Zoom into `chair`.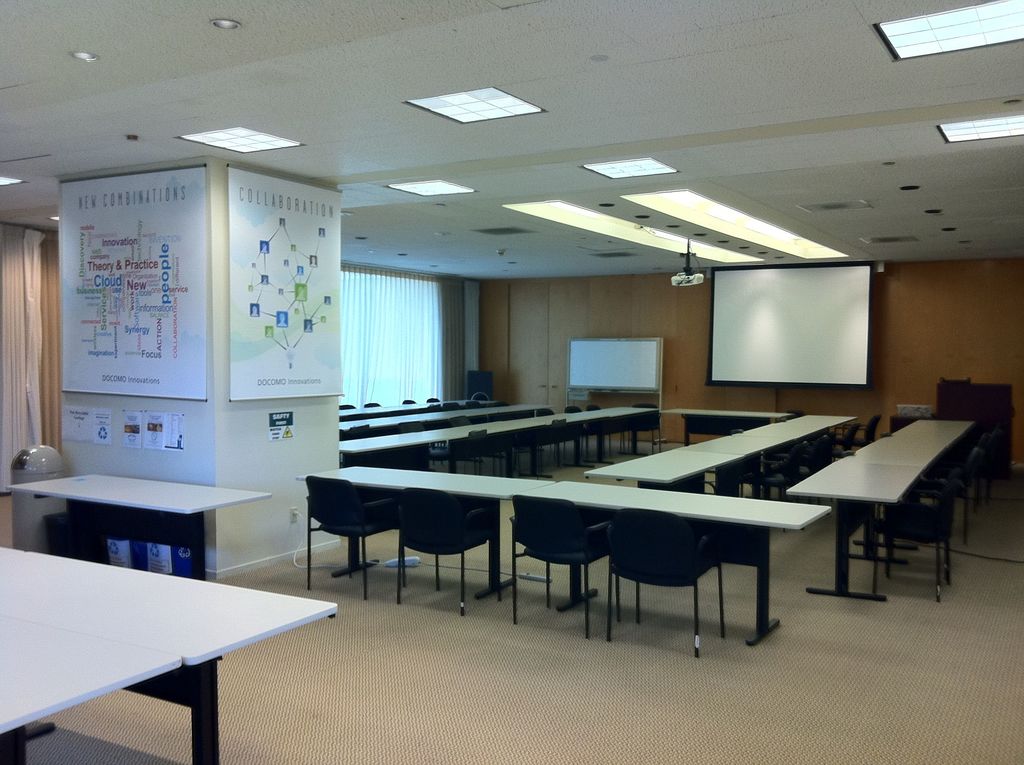
Zoom target: bbox(561, 406, 582, 457).
